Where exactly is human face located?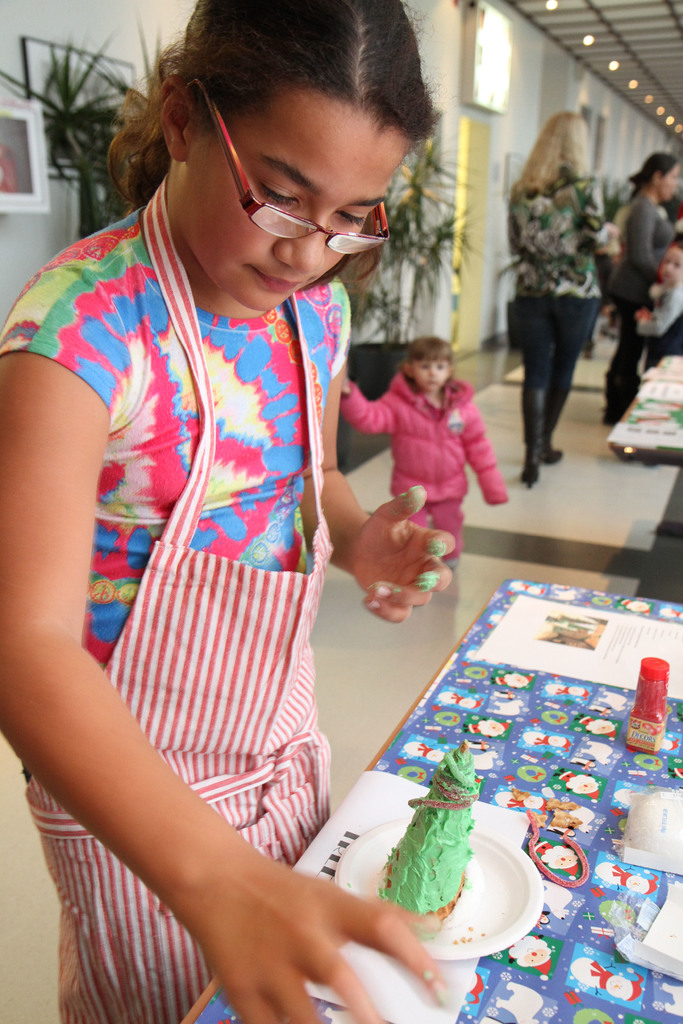
Its bounding box is crop(664, 164, 682, 199).
